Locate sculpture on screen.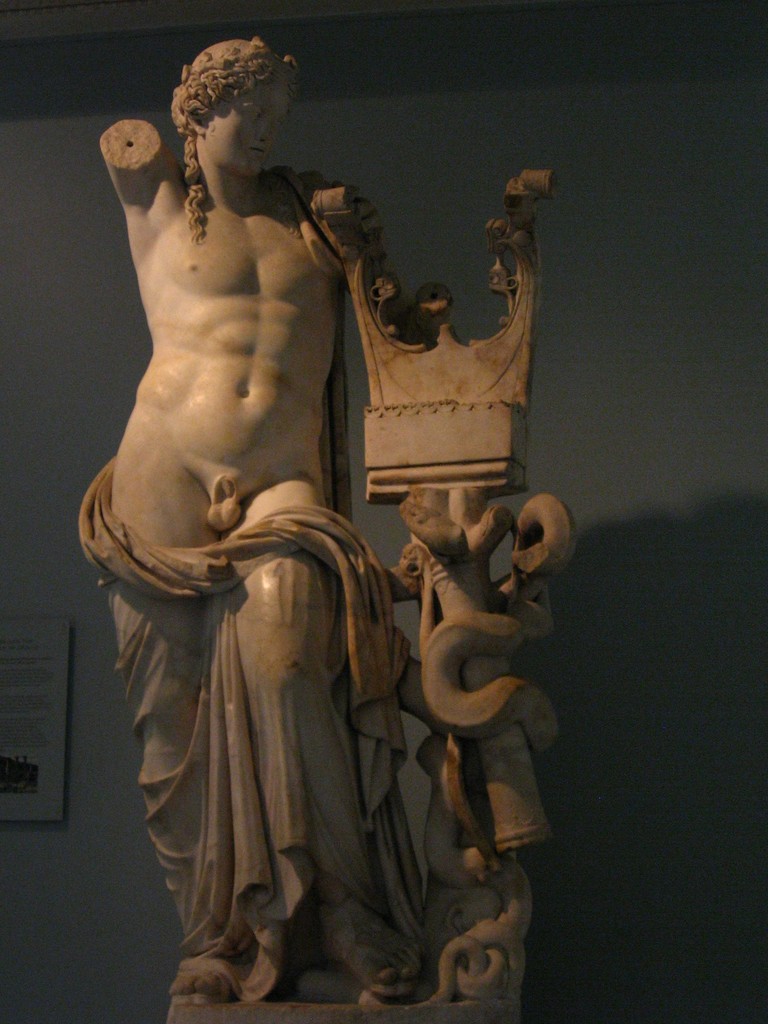
On screen at detection(73, 29, 401, 1018).
